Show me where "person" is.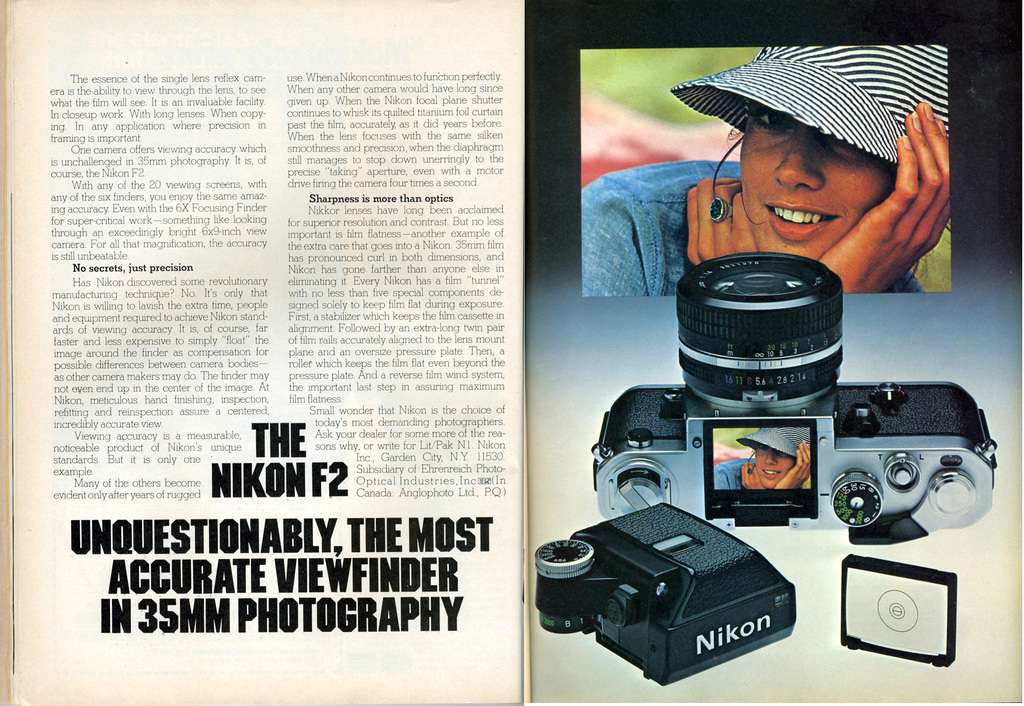
"person" is at l=579, t=42, r=954, b=295.
